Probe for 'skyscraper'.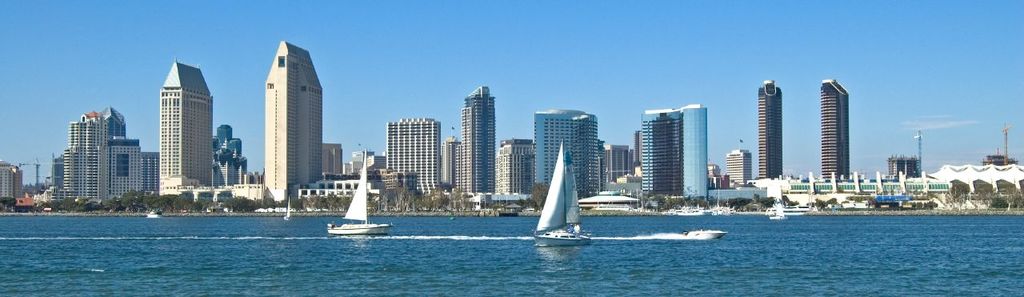
Probe result: (x1=265, y1=38, x2=321, y2=204).
